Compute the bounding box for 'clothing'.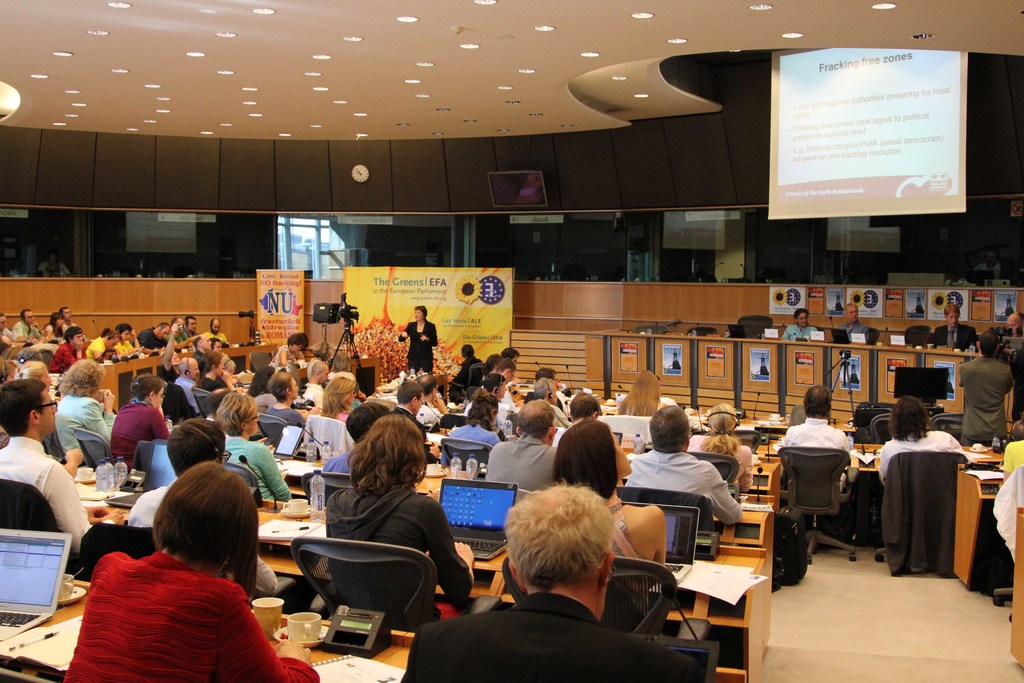
box(60, 547, 321, 682).
